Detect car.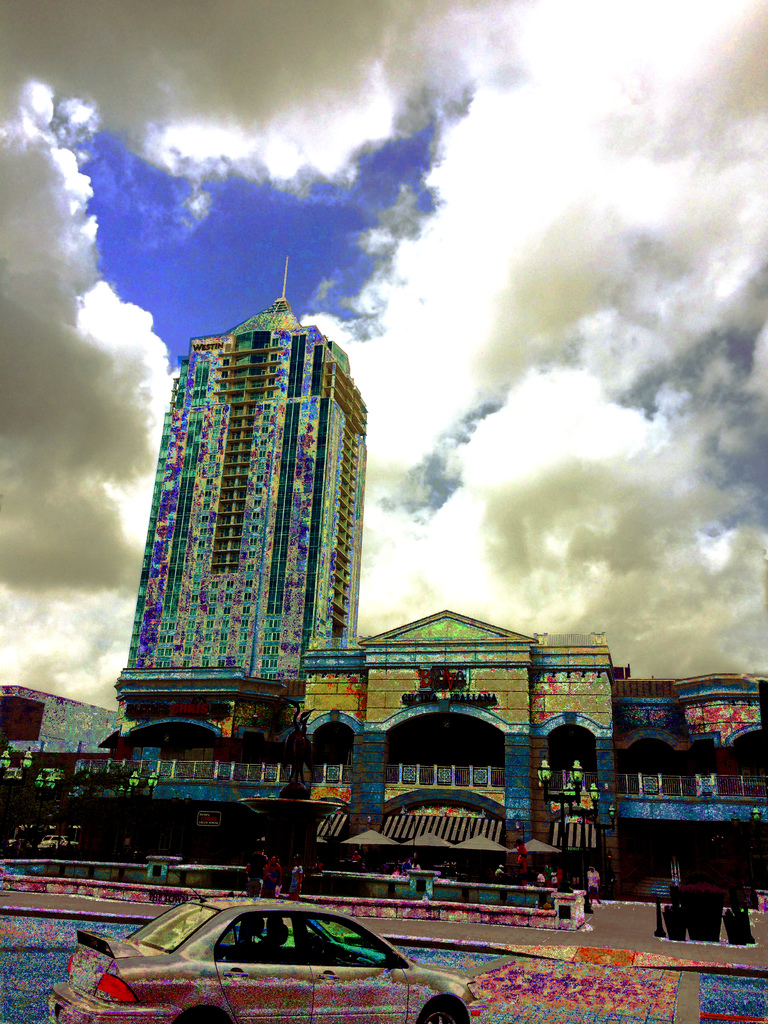
Detected at rect(91, 876, 456, 1020).
